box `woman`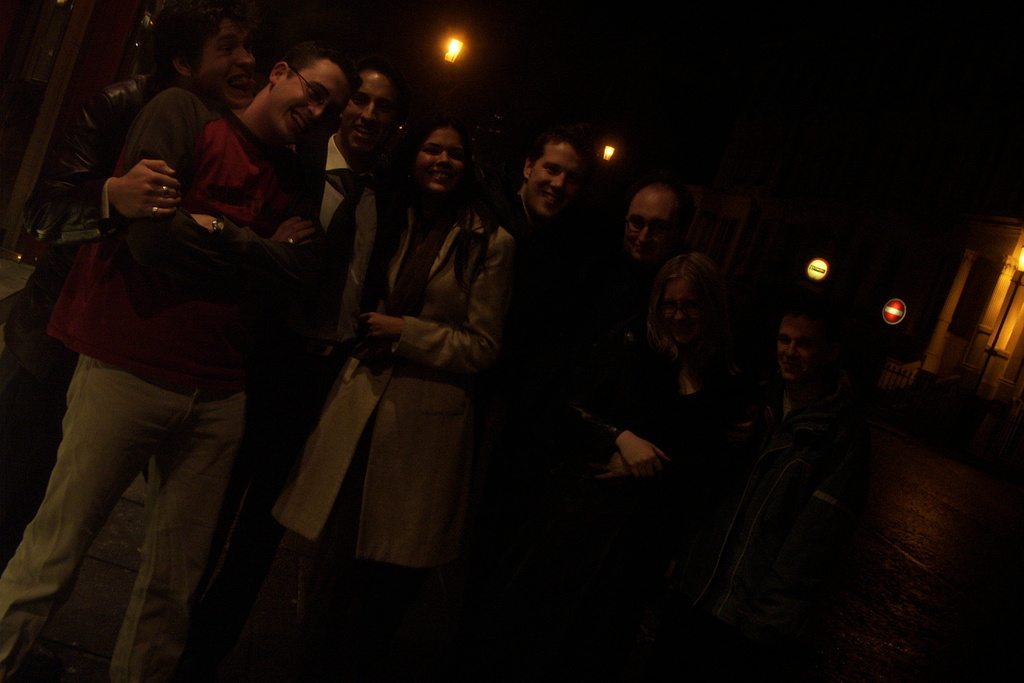
622:243:763:493
